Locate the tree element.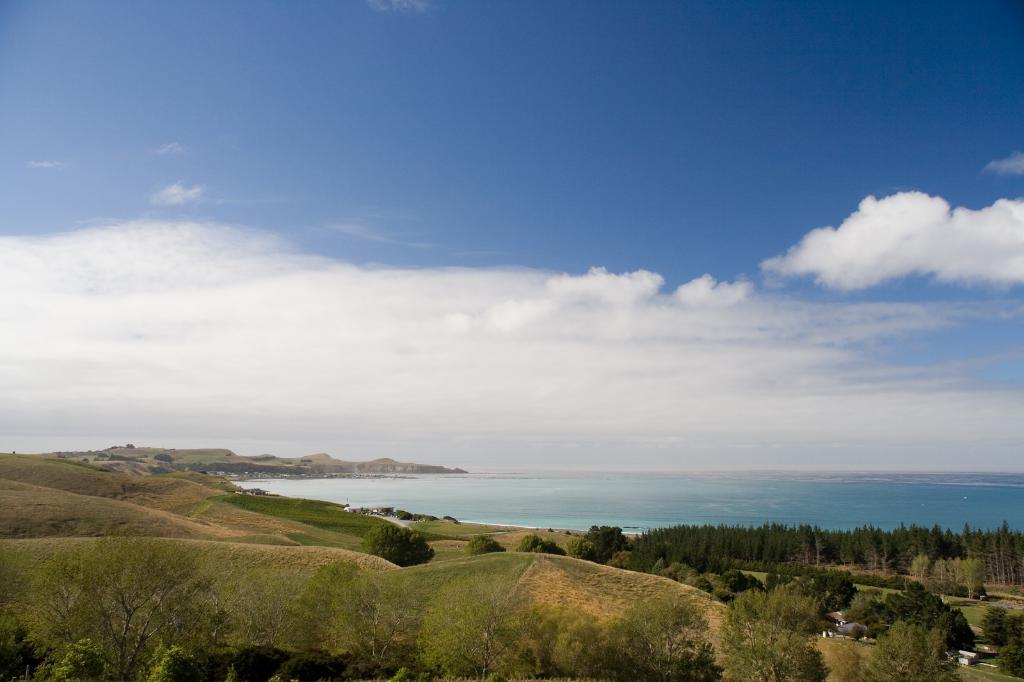
Element bbox: 365:521:433:566.
